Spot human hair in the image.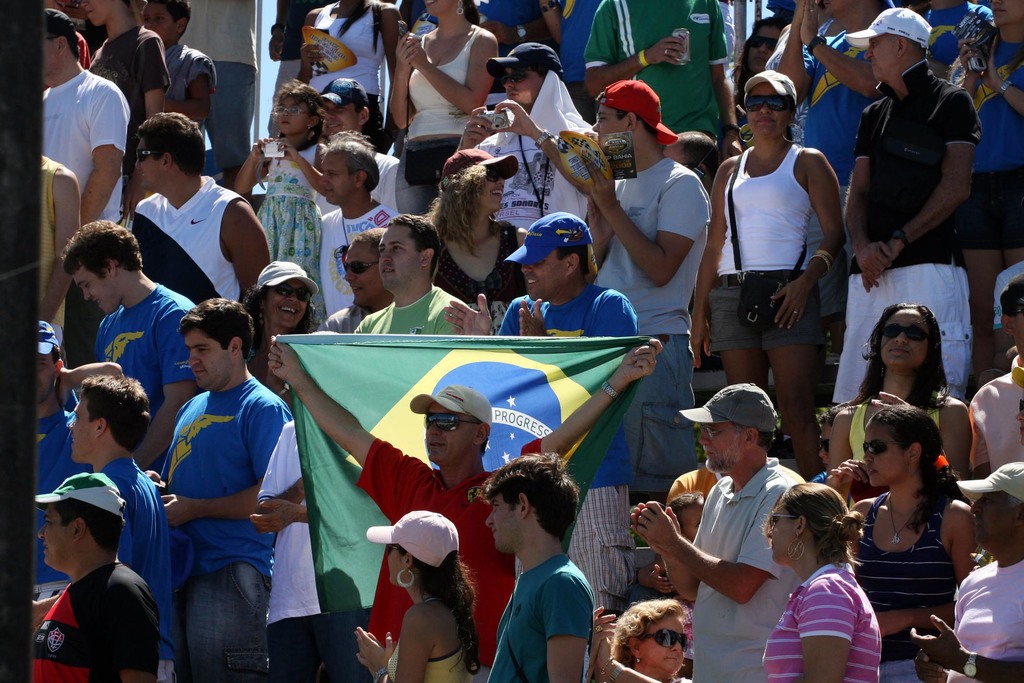
human hair found at left=136, top=114, right=209, bottom=179.
